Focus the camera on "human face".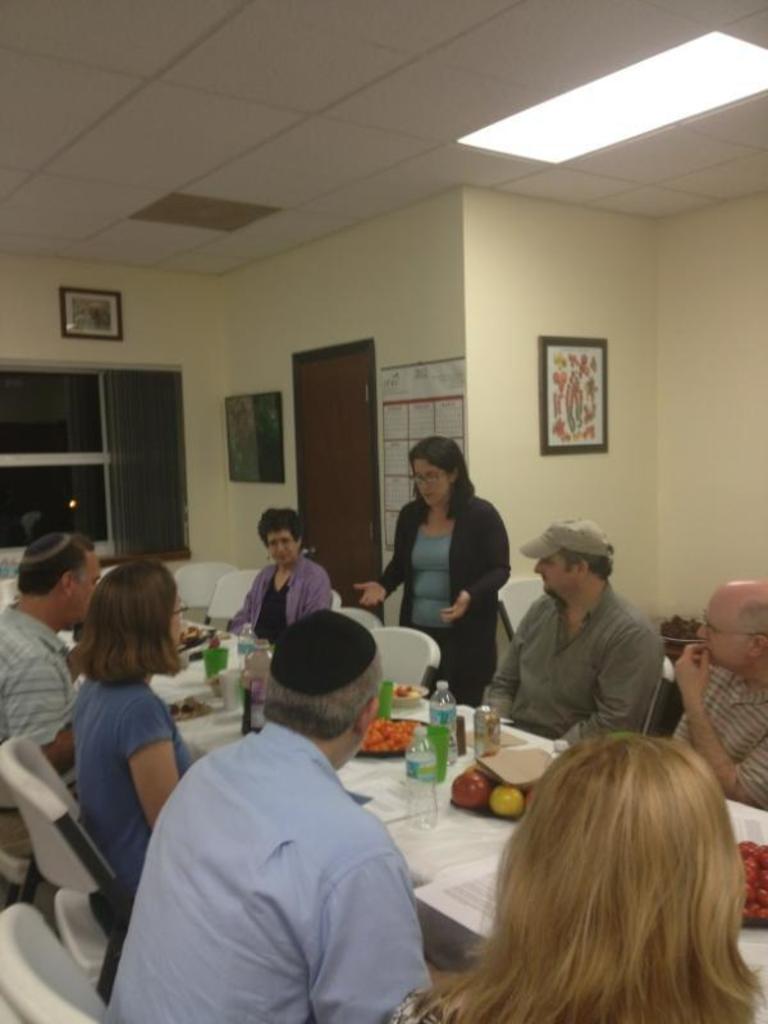
Focus region: {"left": 72, "top": 550, "right": 100, "bottom": 626}.
